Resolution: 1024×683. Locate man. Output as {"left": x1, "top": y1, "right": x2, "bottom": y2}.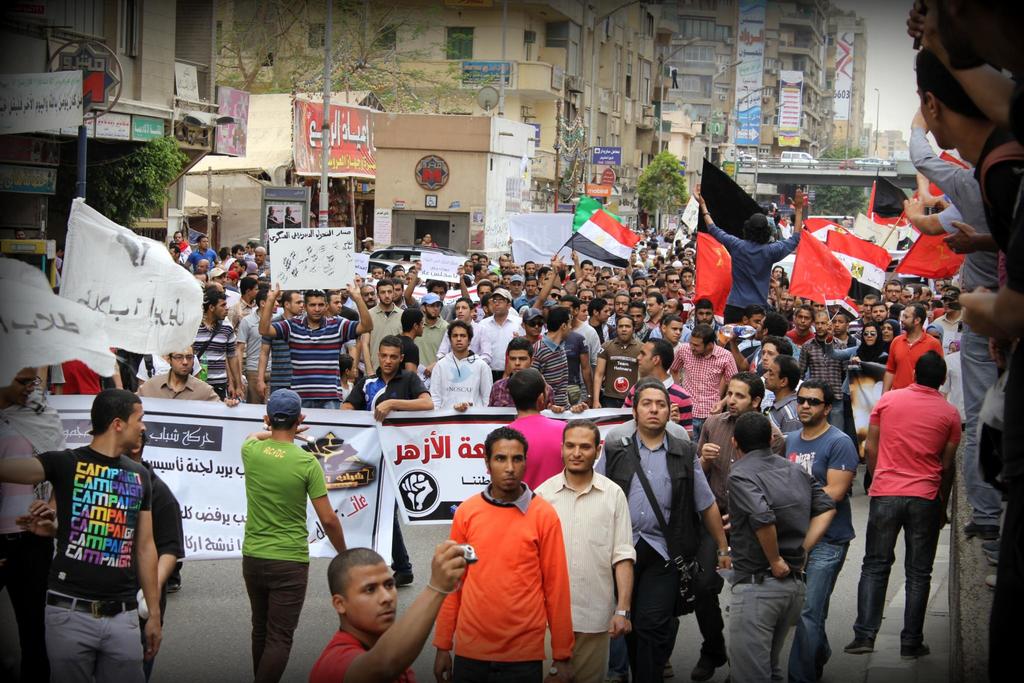
{"left": 588, "top": 315, "right": 646, "bottom": 413}.
